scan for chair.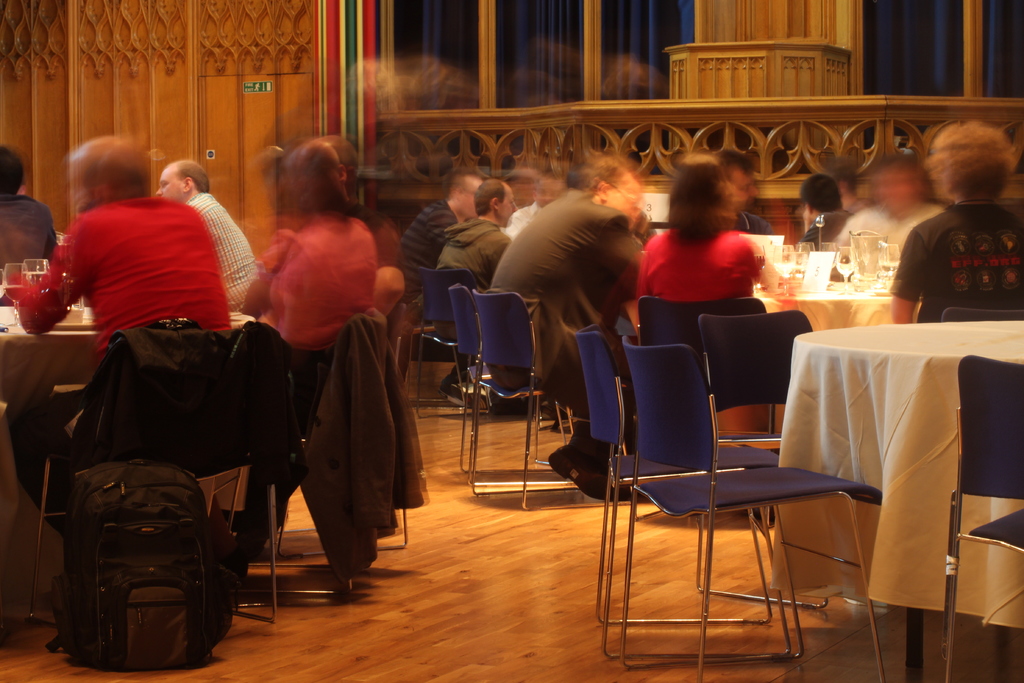
Scan result: detection(694, 309, 824, 610).
